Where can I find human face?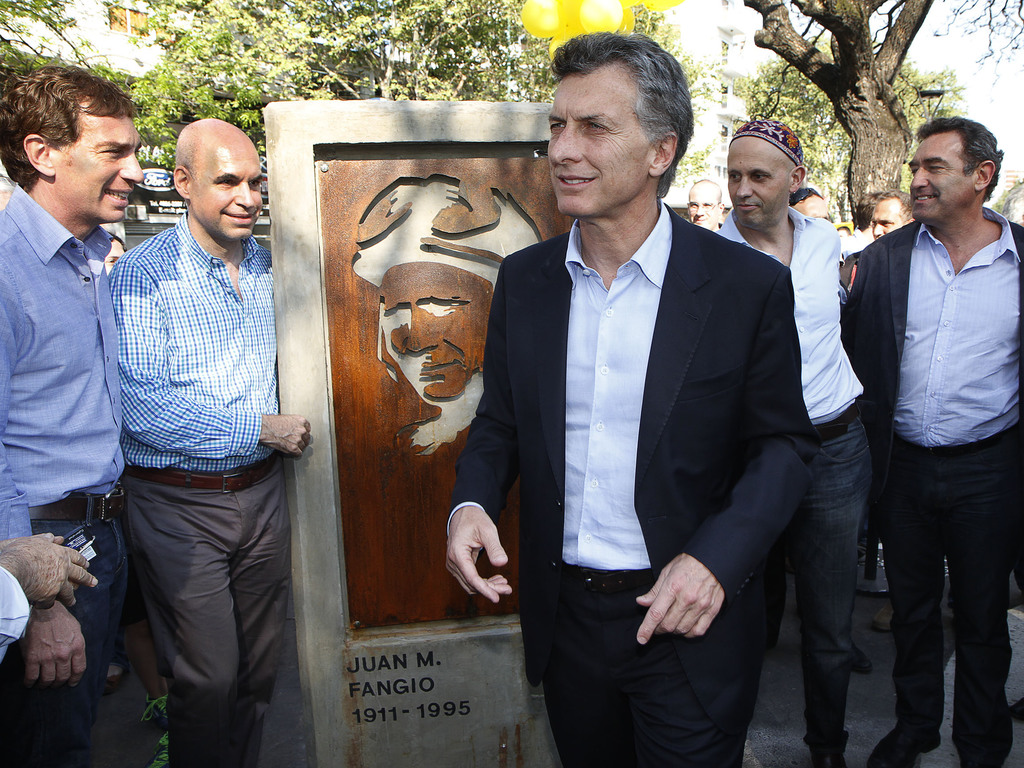
You can find it at bbox(872, 203, 900, 241).
